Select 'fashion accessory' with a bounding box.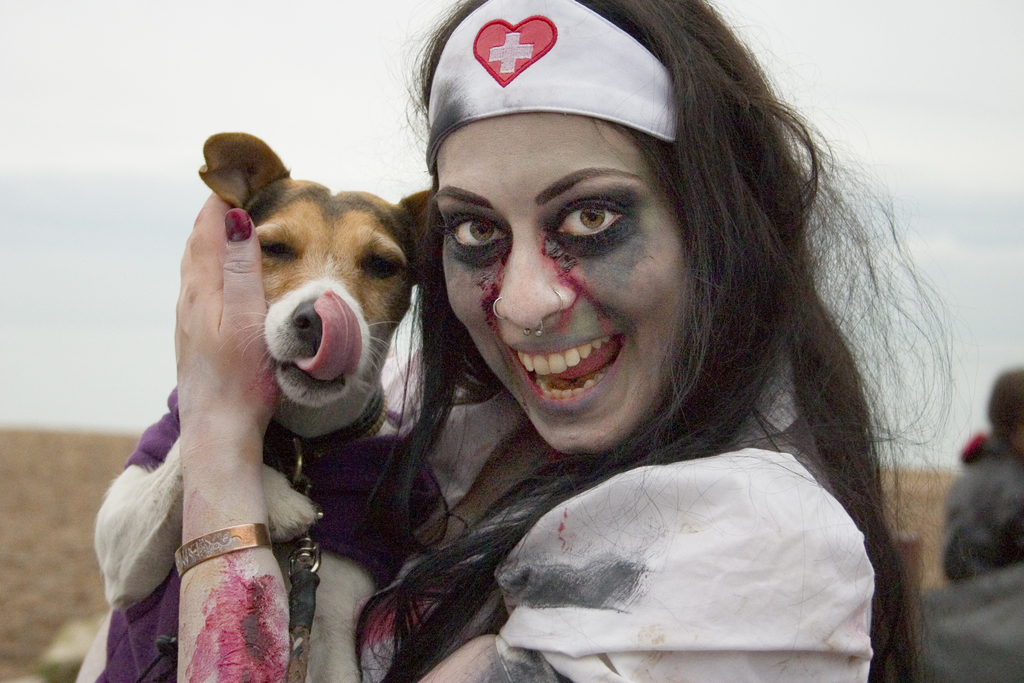
552,288,561,313.
